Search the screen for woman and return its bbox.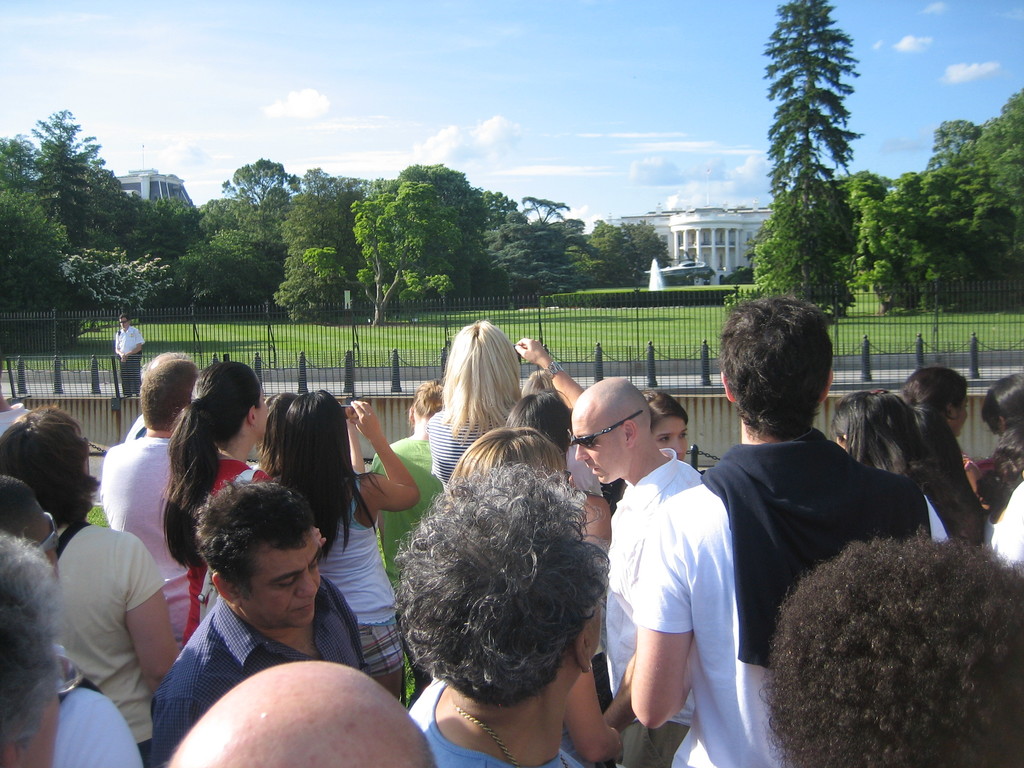
Found: 828, 385, 949, 544.
